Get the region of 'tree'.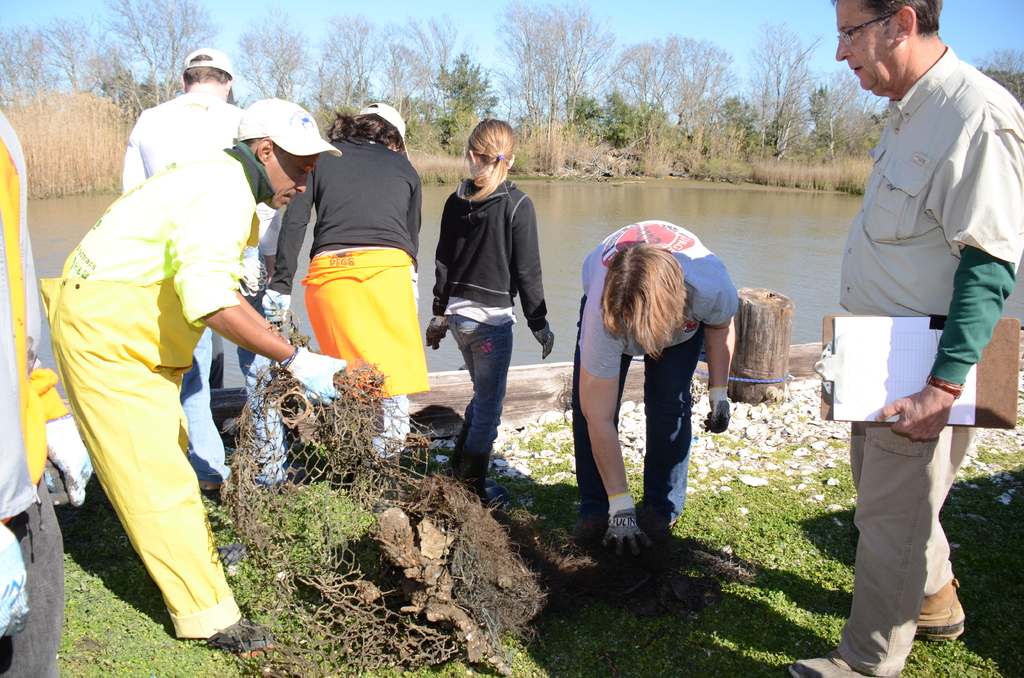
pyautogui.locateOnScreen(543, 0, 600, 99).
